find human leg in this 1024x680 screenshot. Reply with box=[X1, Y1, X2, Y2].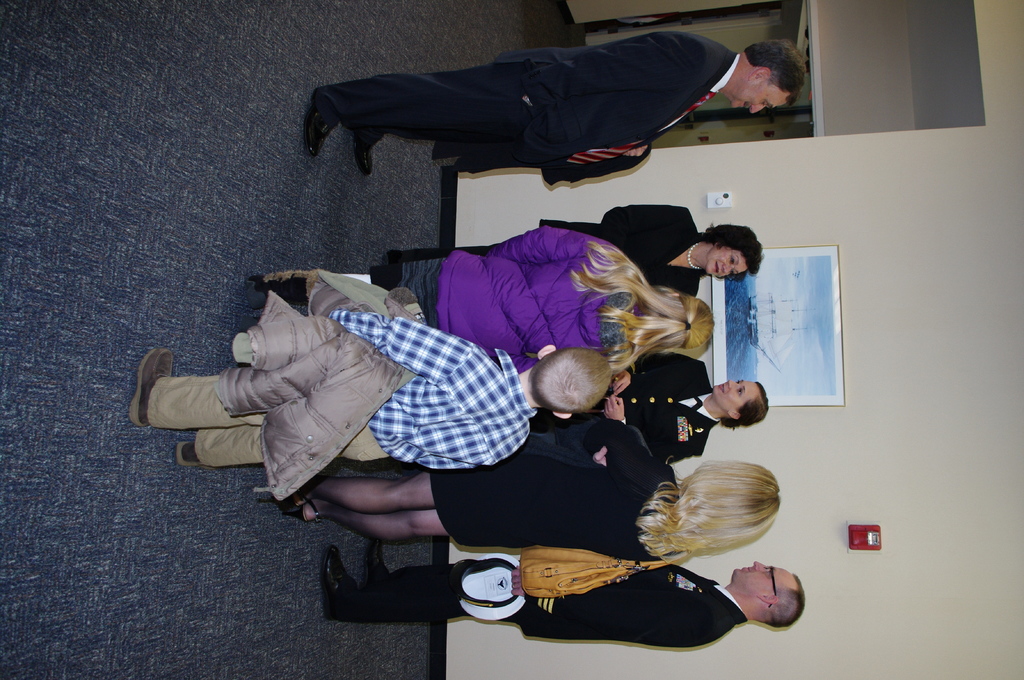
box=[174, 425, 388, 462].
